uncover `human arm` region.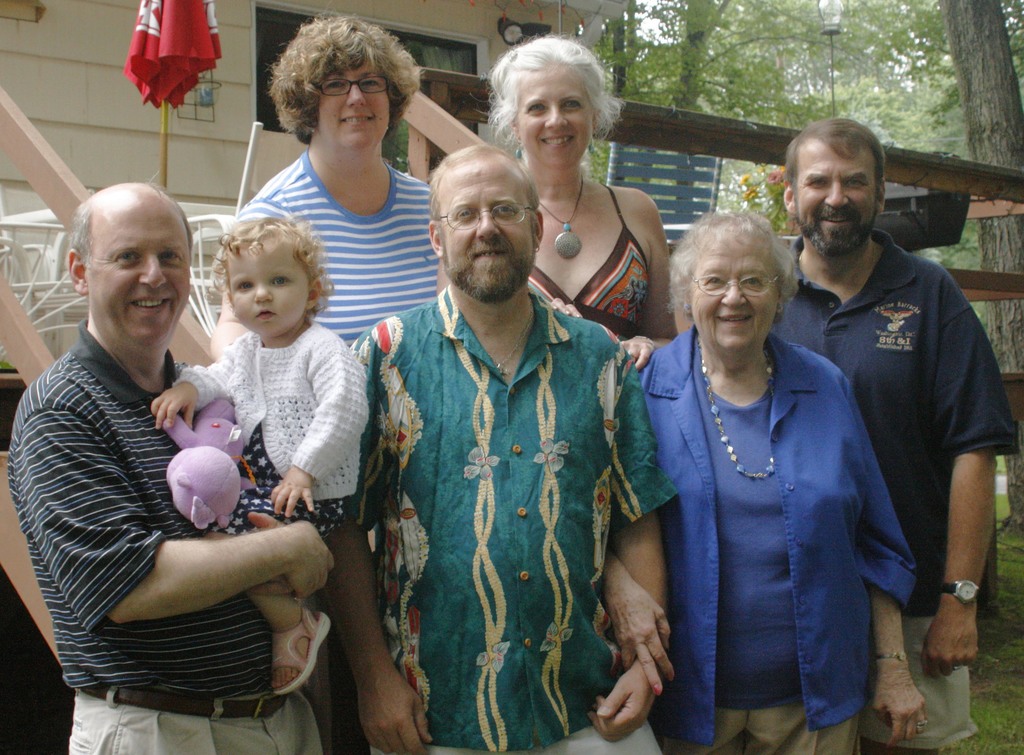
Uncovered: rect(320, 332, 430, 754).
